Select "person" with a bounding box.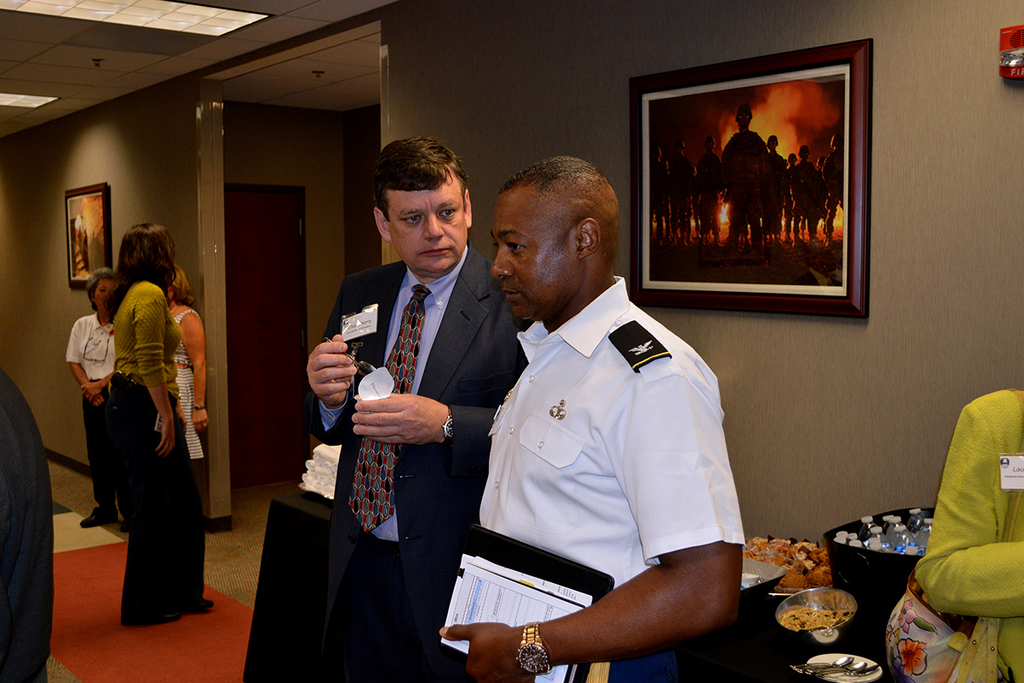
[0, 371, 55, 682].
